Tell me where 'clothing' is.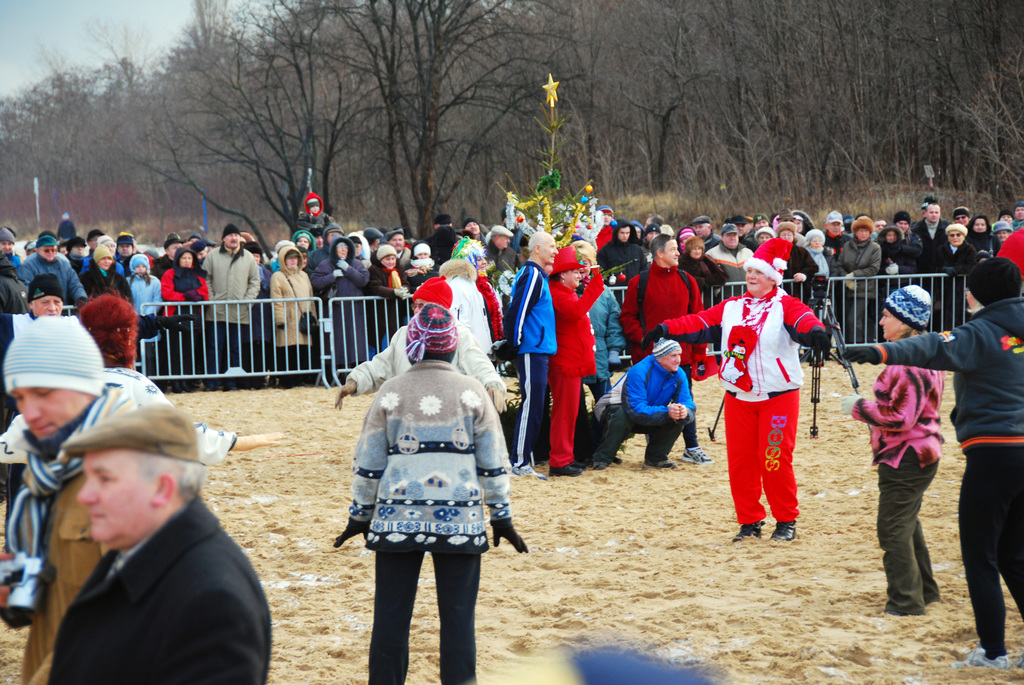
'clothing' is at l=589, t=357, r=692, b=464.
